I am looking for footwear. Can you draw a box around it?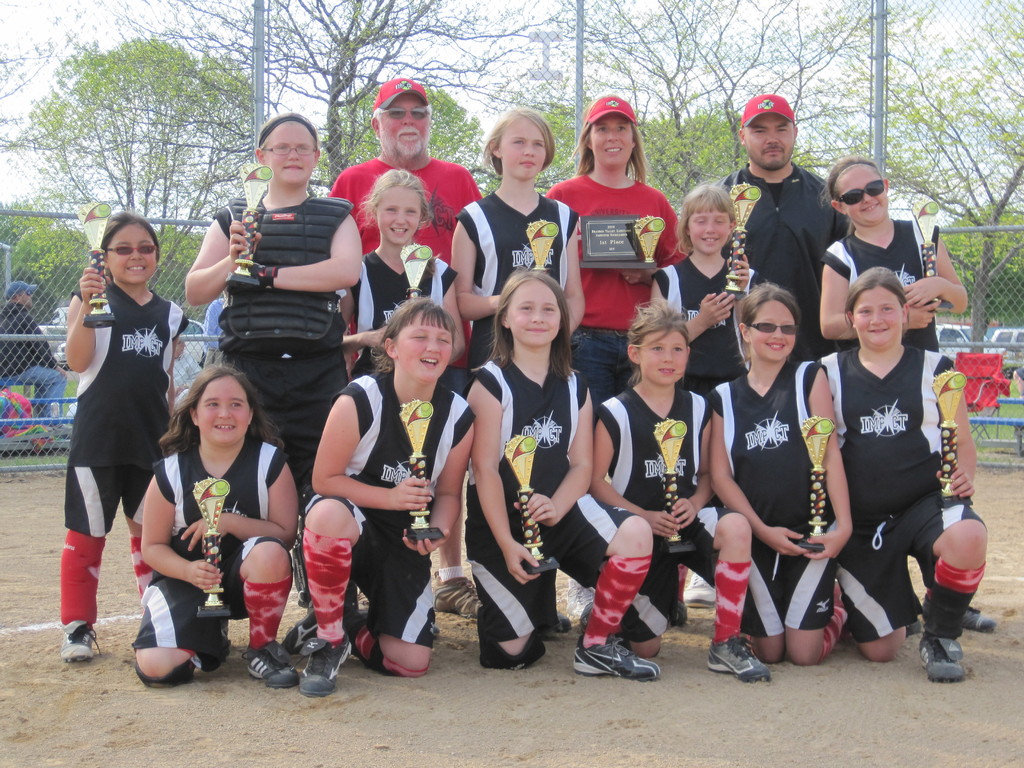
Sure, the bounding box is box=[242, 637, 294, 686].
